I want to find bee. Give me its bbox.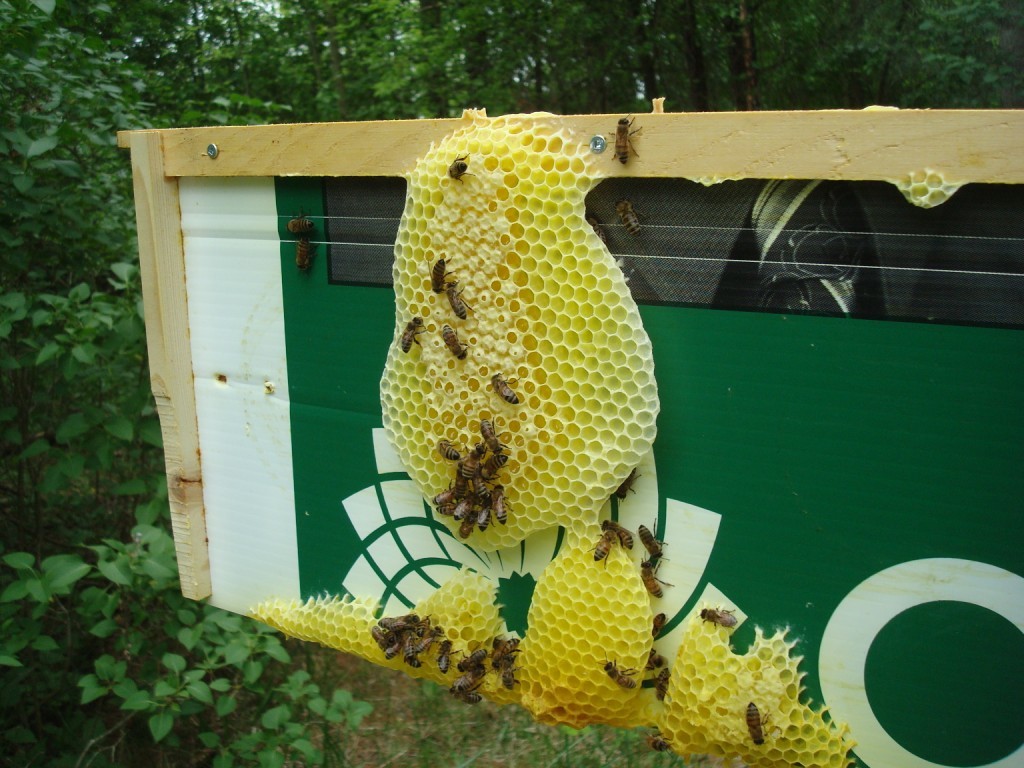
590:526:617:566.
